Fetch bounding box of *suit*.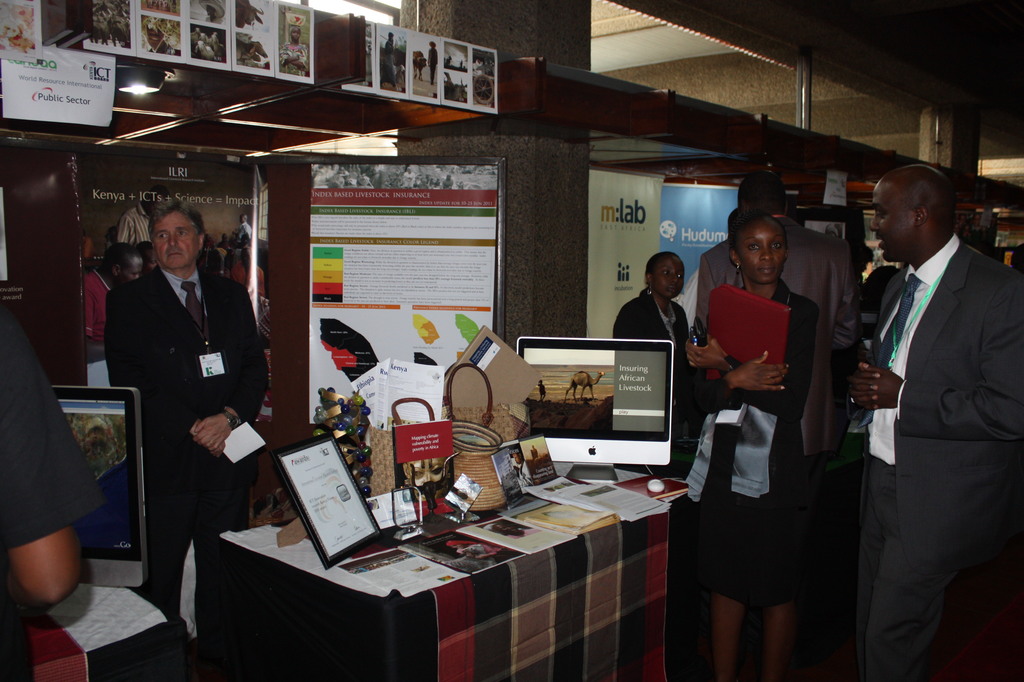
Bbox: x1=843 y1=232 x2=1023 y2=681.
